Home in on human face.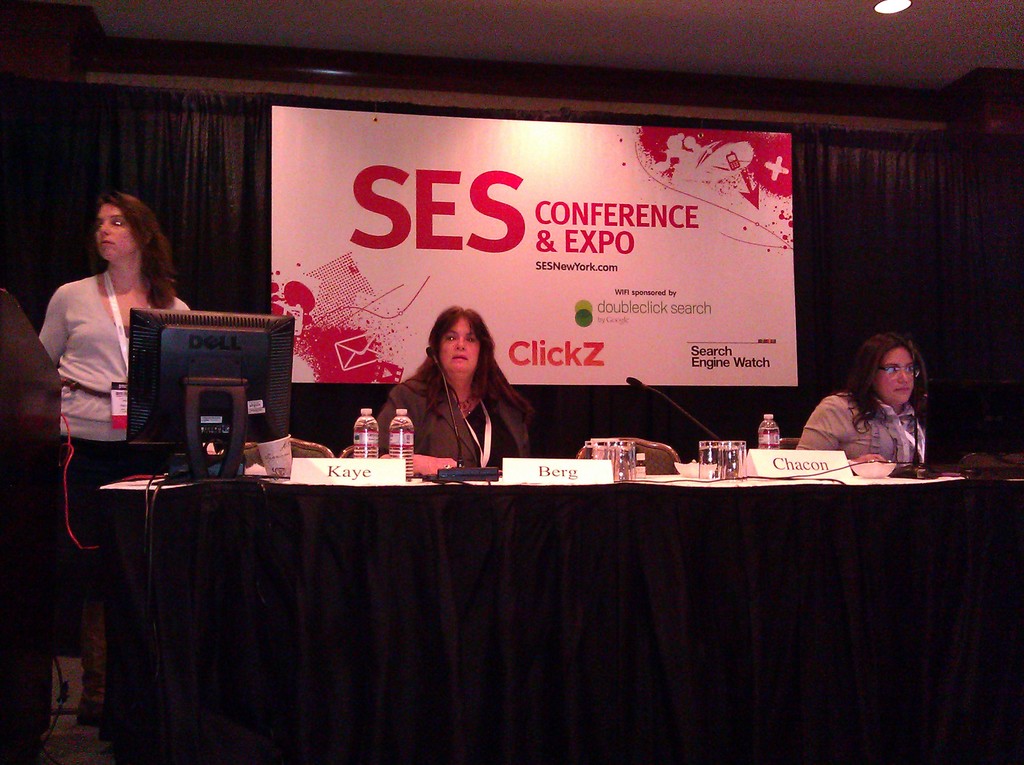
Homed in at {"left": 435, "top": 319, "right": 480, "bottom": 373}.
